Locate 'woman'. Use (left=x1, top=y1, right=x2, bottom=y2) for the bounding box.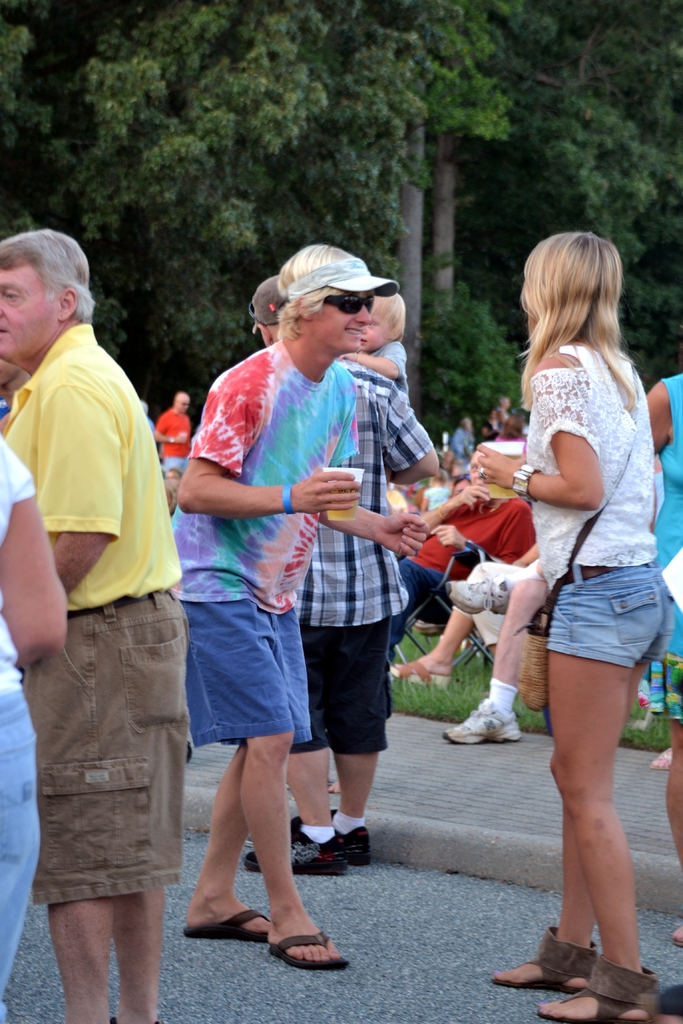
(left=643, top=368, right=682, bottom=945).
